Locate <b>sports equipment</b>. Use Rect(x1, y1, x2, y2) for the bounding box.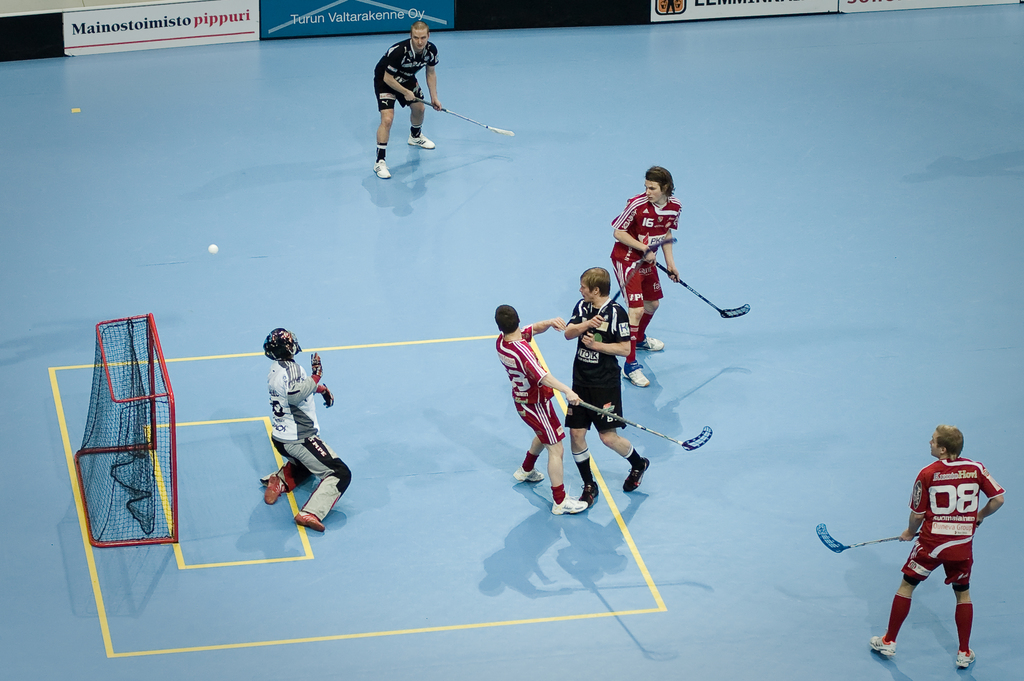
Rect(622, 361, 647, 388).
